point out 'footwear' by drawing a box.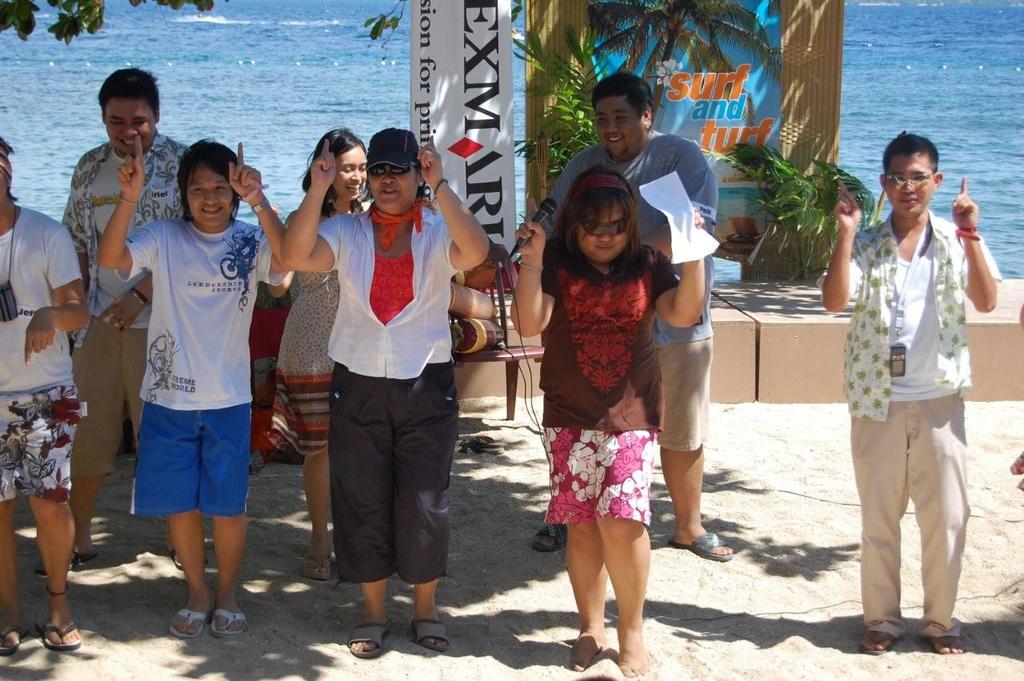
858/630/893/656.
